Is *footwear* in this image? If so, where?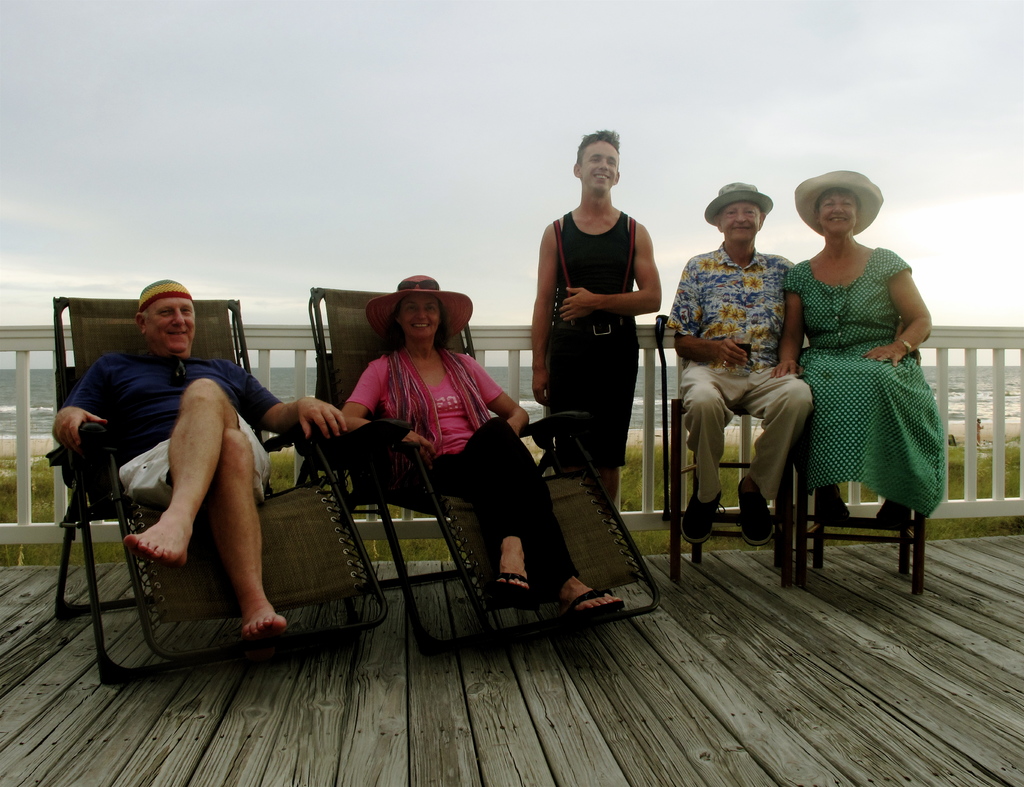
Yes, at Rect(680, 495, 722, 550).
